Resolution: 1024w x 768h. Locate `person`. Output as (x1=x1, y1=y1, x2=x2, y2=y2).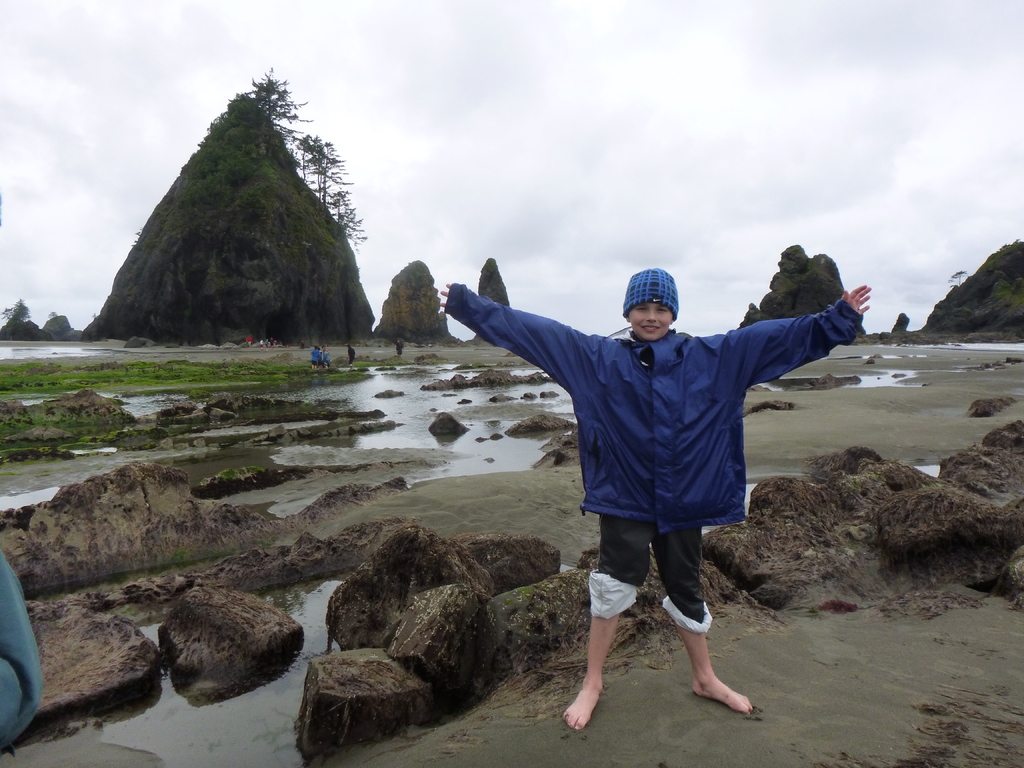
(x1=440, y1=269, x2=874, y2=730).
